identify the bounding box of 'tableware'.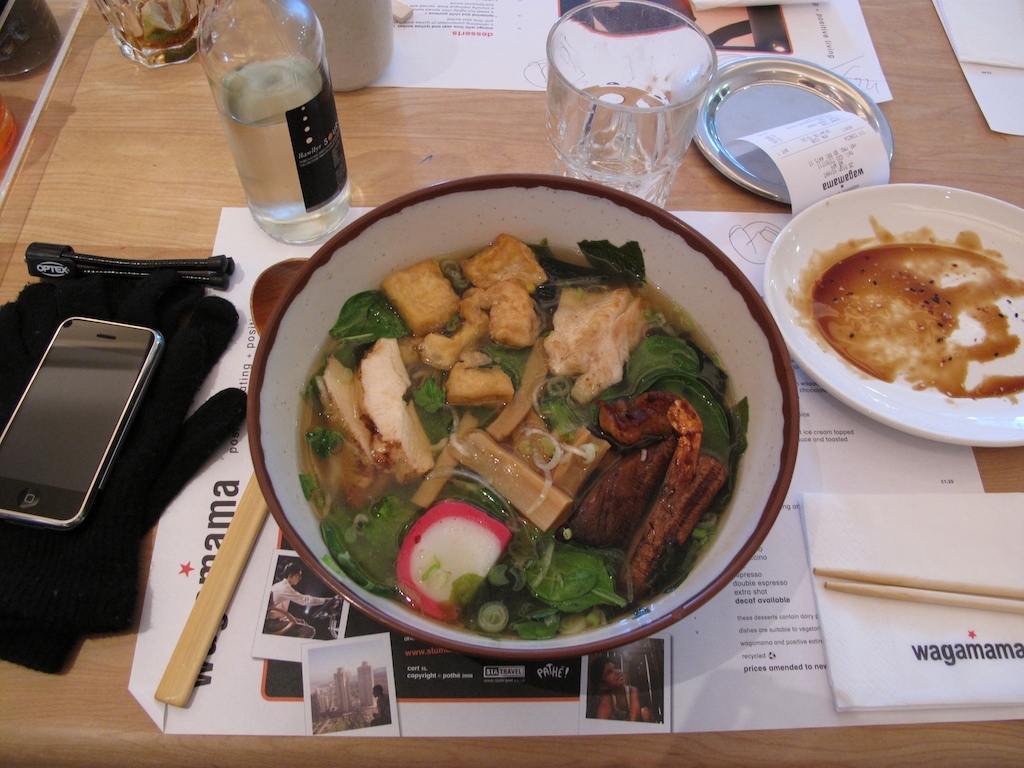
(left=251, top=170, right=804, bottom=659).
